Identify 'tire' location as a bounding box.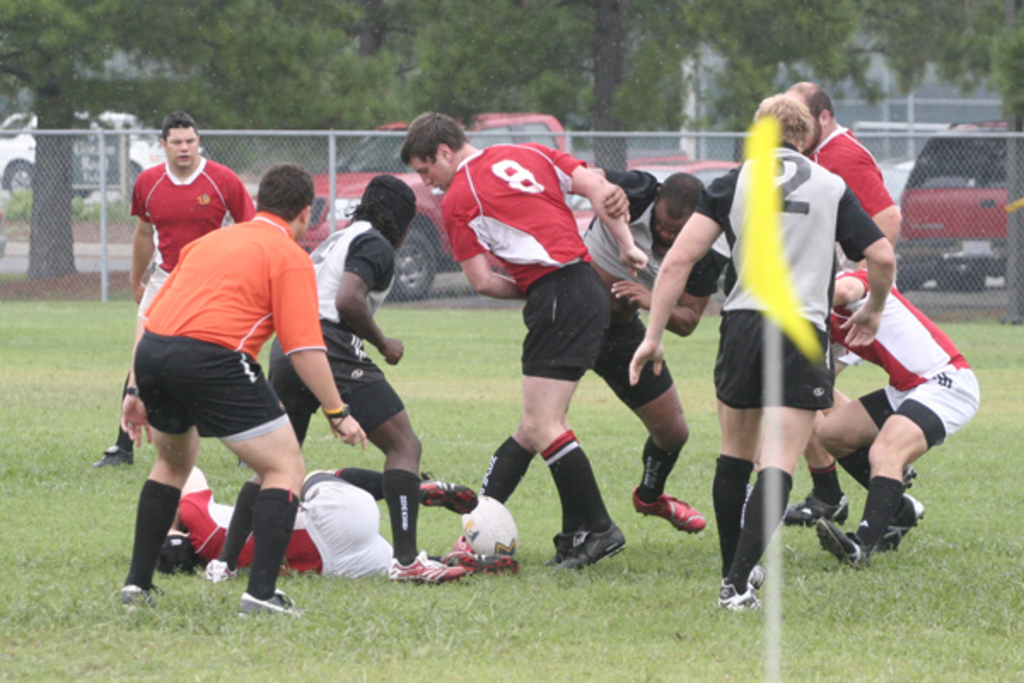
bbox(386, 232, 439, 299).
